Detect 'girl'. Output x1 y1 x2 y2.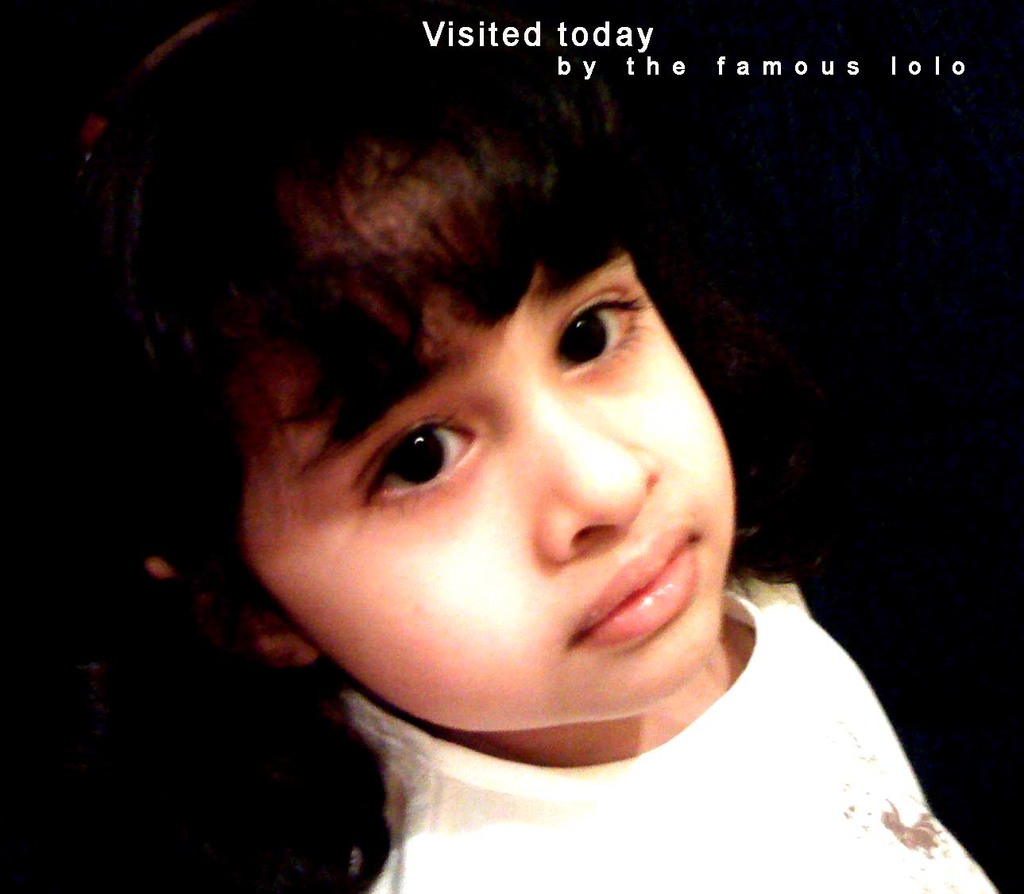
68 0 999 893.
